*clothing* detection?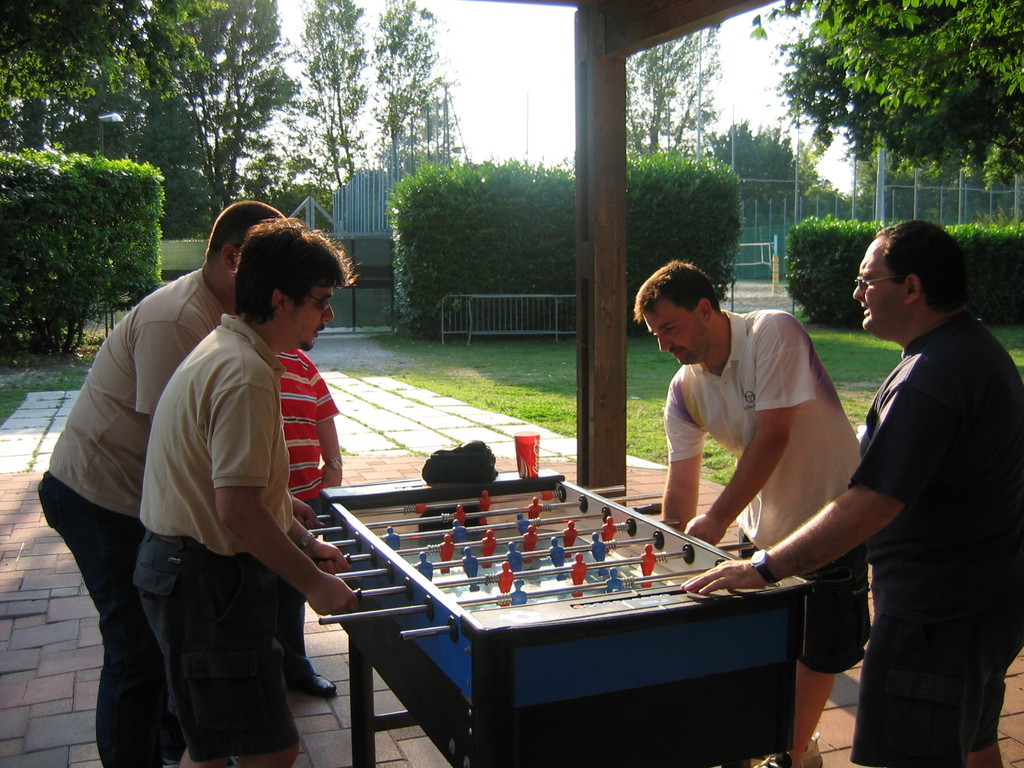
bbox(130, 317, 305, 736)
